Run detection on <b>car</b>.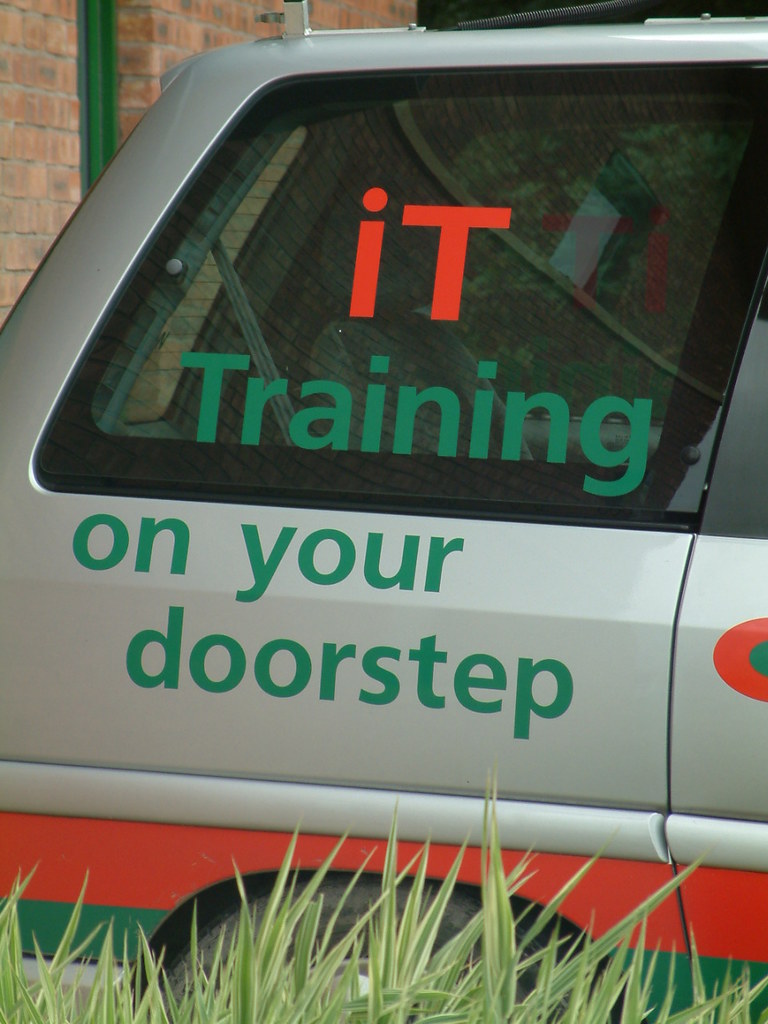
Result: {"x1": 0, "y1": 10, "x2": 767, "y2": 1023}.
